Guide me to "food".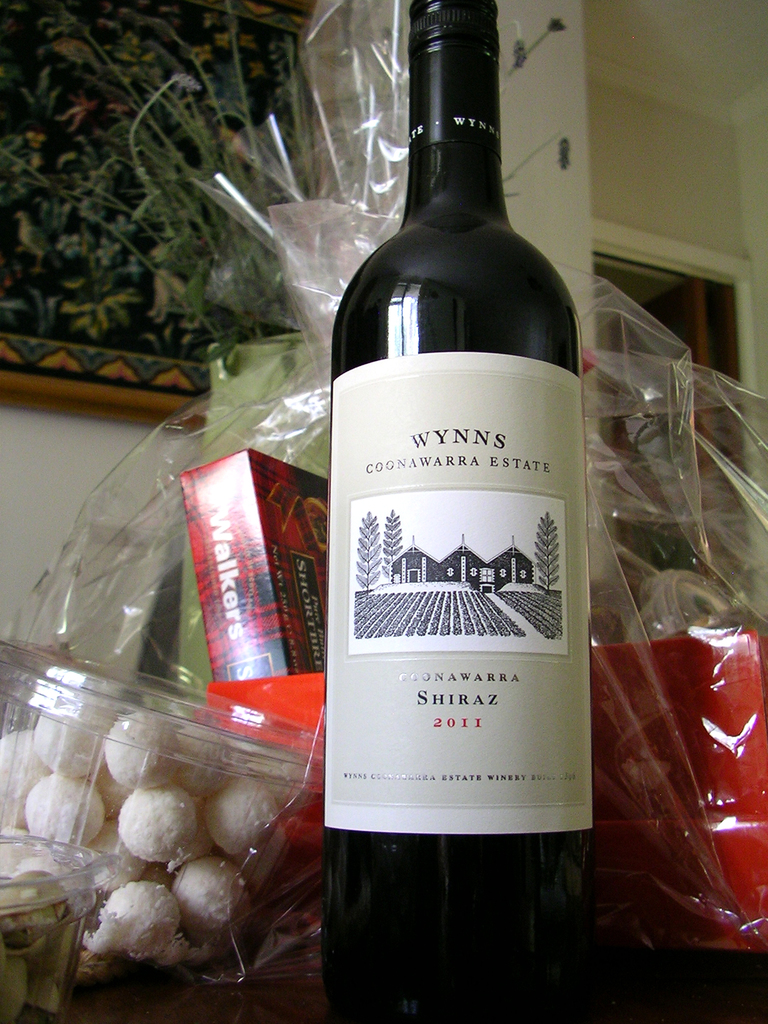
Guidance: BBox(0, 865, 84, 1023).
